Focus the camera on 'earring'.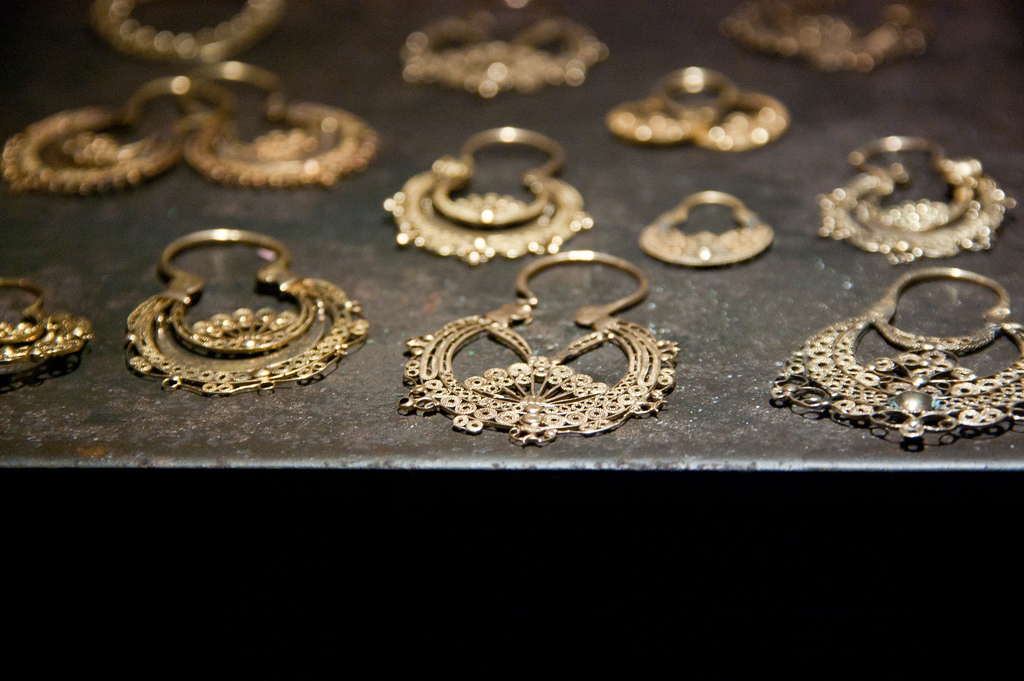
Focus region: (379,122,593,267).
